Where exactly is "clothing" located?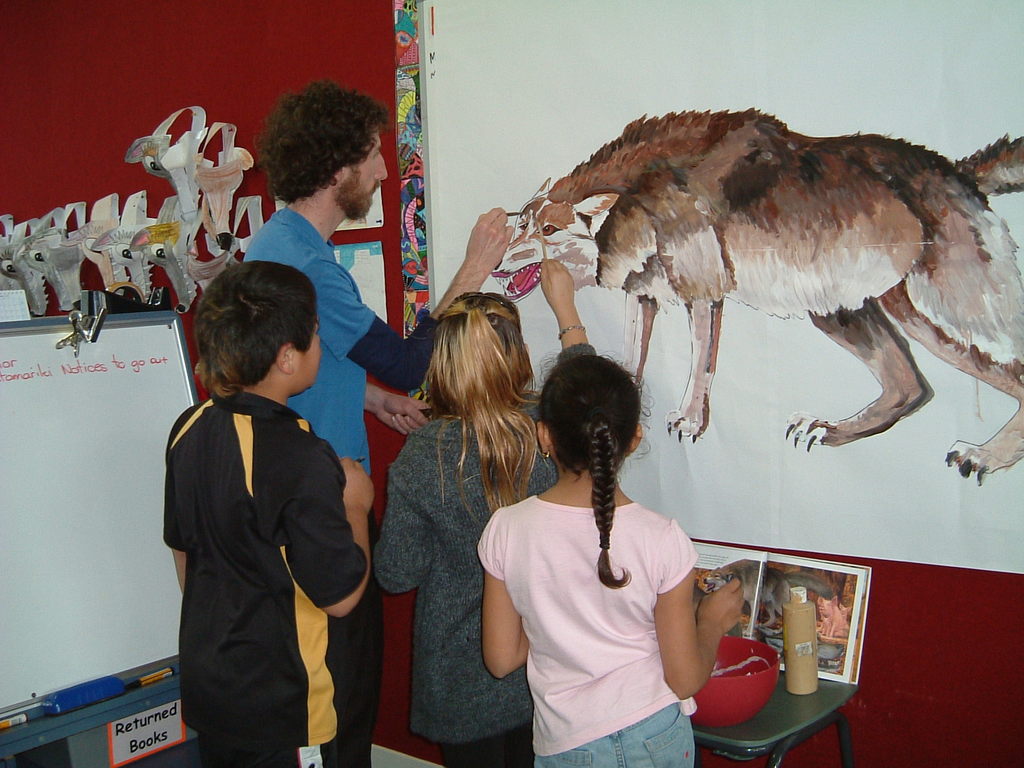
Its bounding box is locate(473, 494, 698, 767).
